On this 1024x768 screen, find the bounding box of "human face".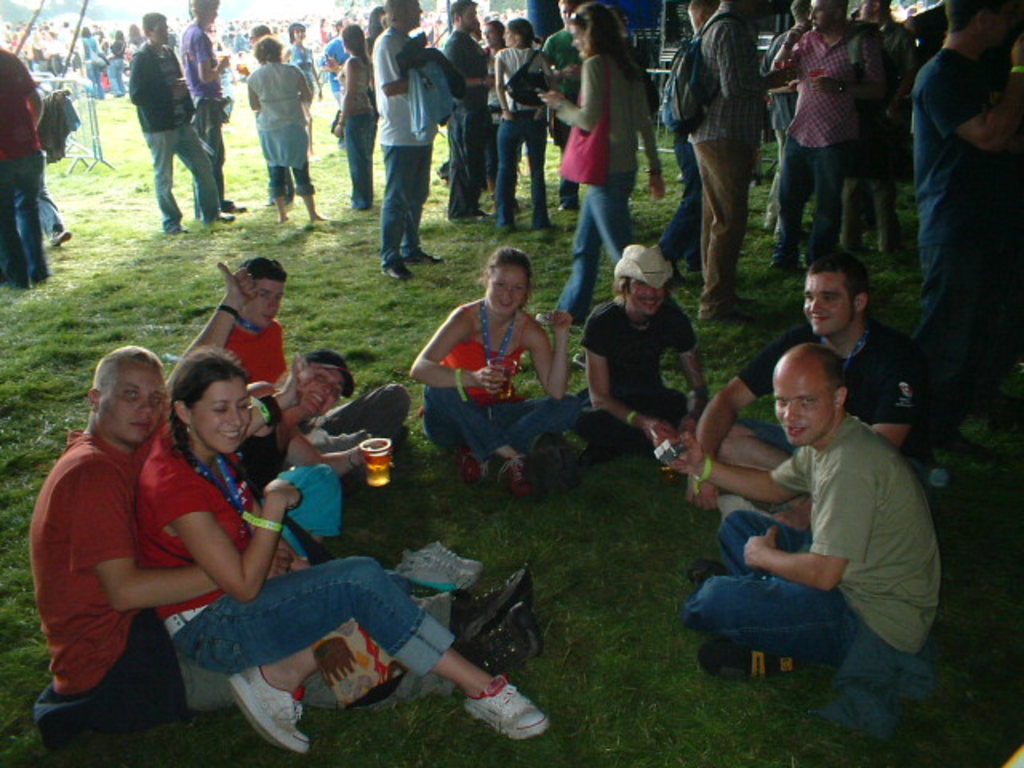
Bounding box: [242, 282, 290, 328].
